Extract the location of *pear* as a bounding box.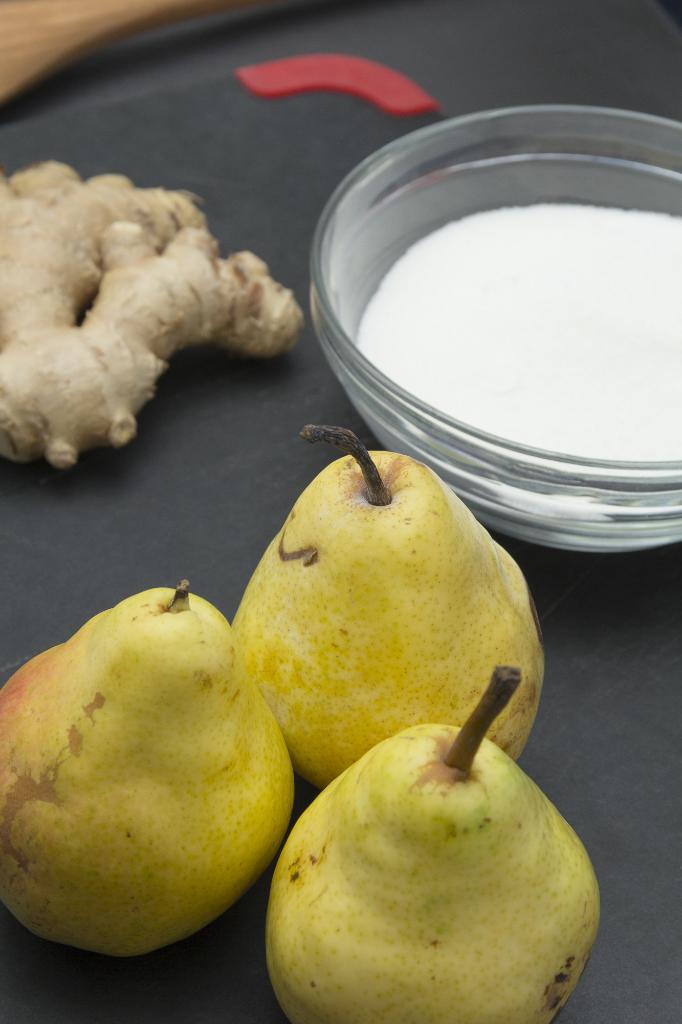
x1=235, y1=445, x2=546, y2=788.
